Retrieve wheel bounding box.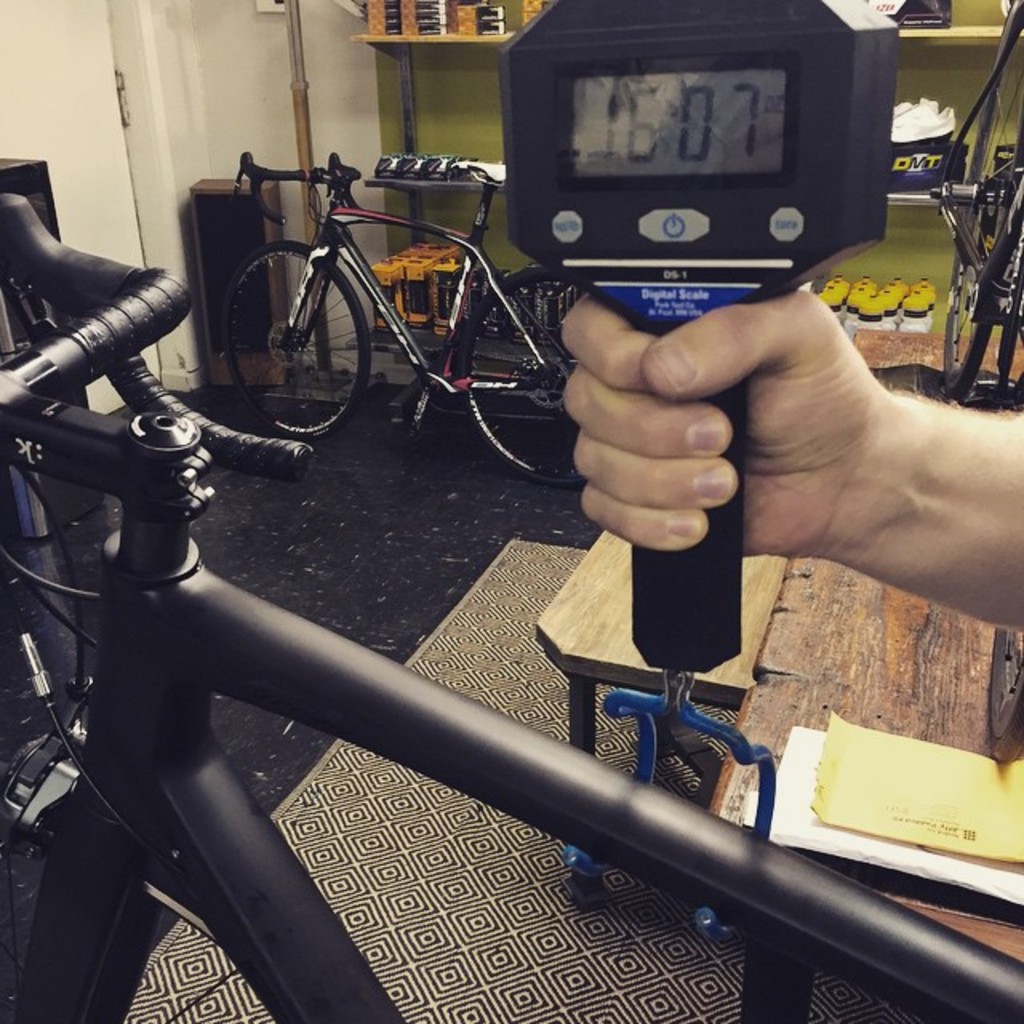
Bounding box: locate(218, 242, 373, 432).
